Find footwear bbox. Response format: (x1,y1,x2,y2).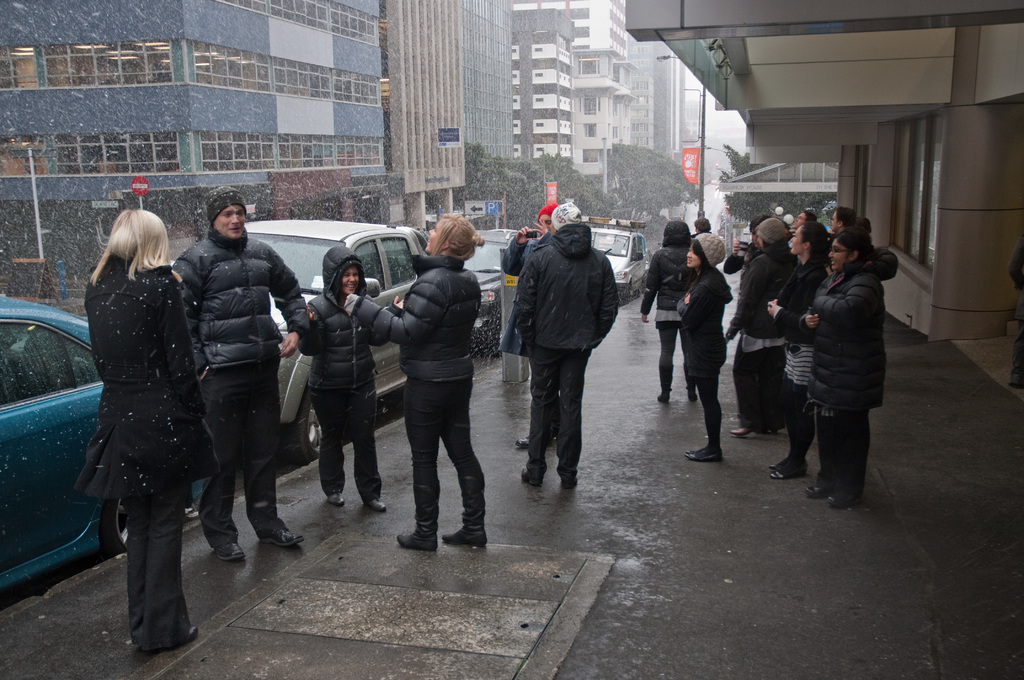
(521,465,541,487).
